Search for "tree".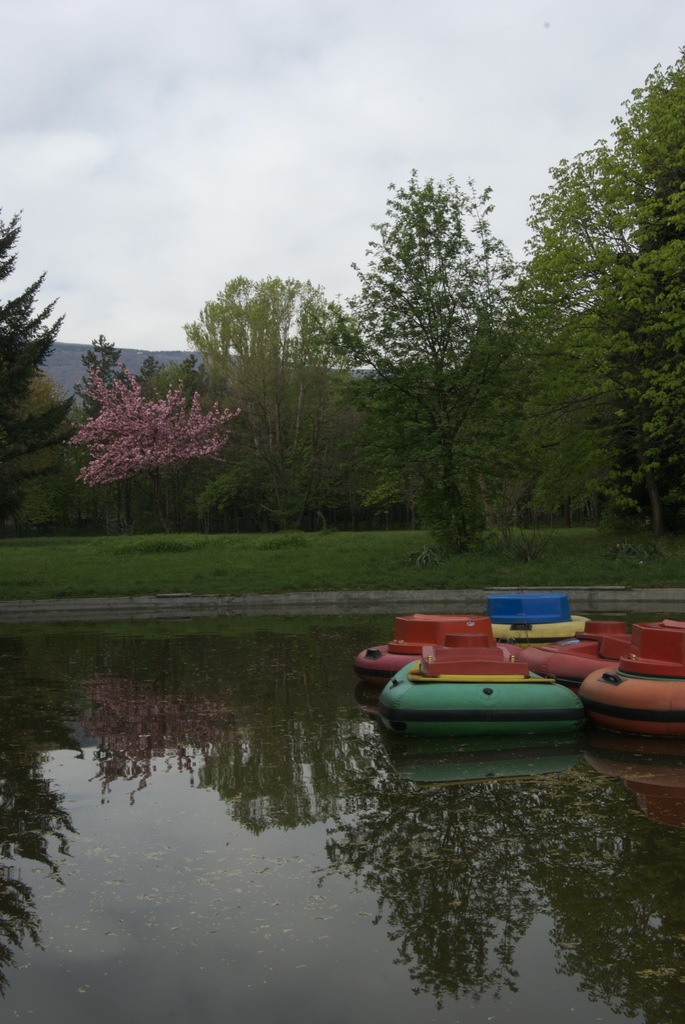
Found at 336 156 535 540.
